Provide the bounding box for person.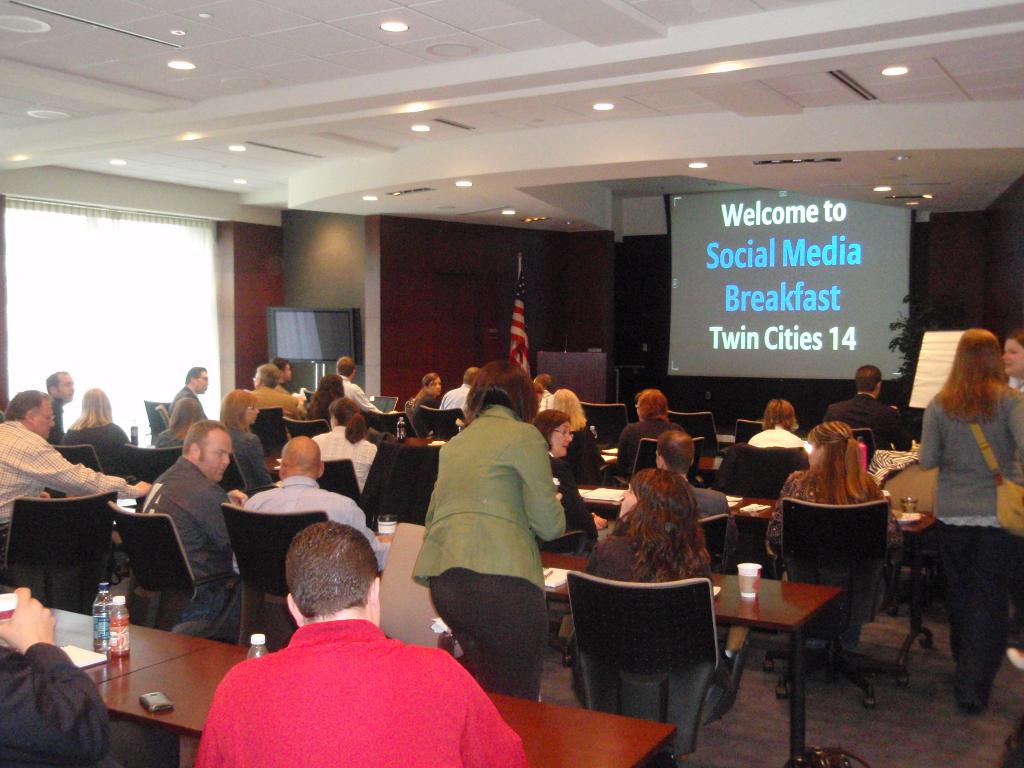
l=649, t=428, r=728, b=509.
